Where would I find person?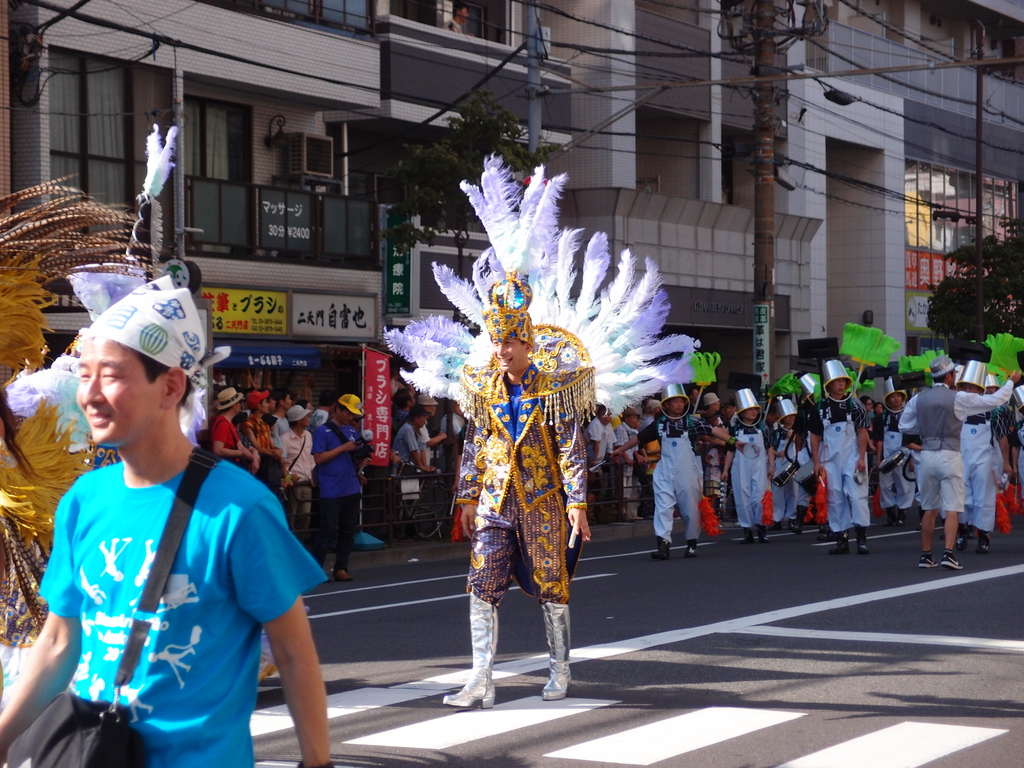
At detection(614, 400, 639, 519).
